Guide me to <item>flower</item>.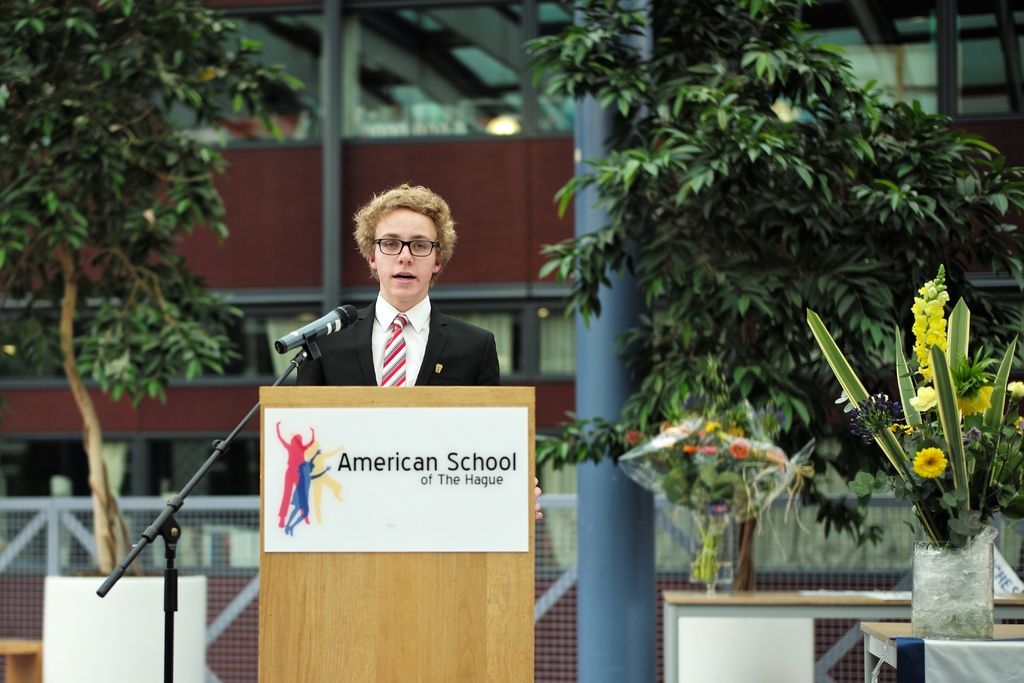
Guidance: 705:420:724:434.
